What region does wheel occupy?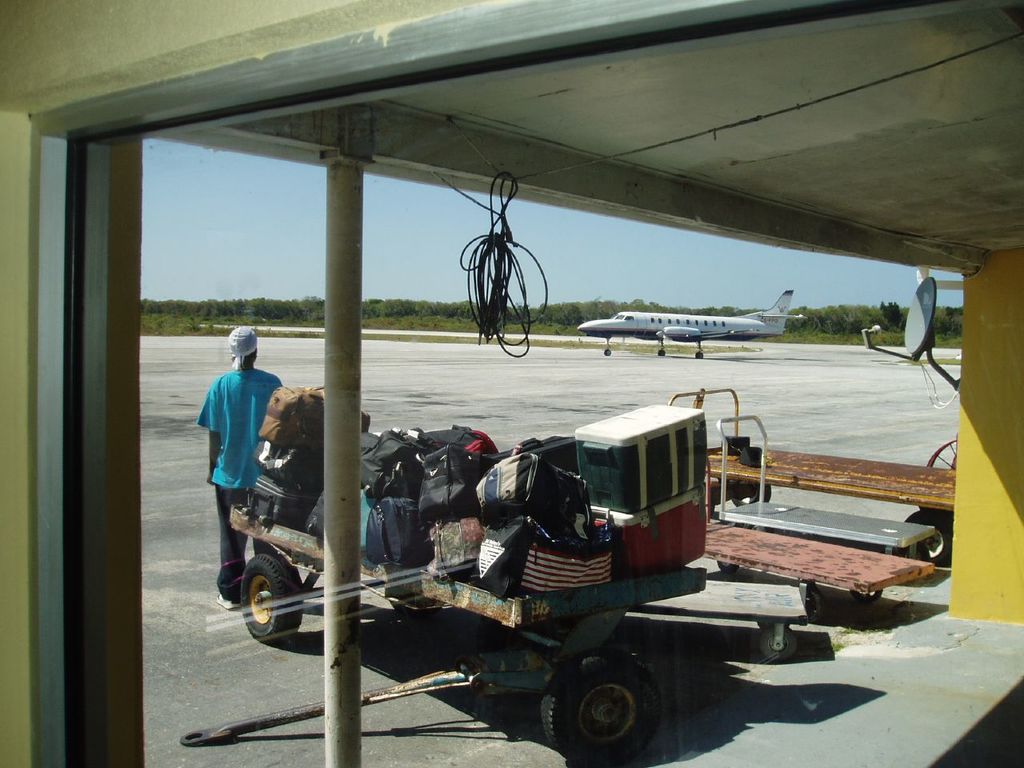
pyautogui.locateOnScreen(696, 350, 706, 358).
